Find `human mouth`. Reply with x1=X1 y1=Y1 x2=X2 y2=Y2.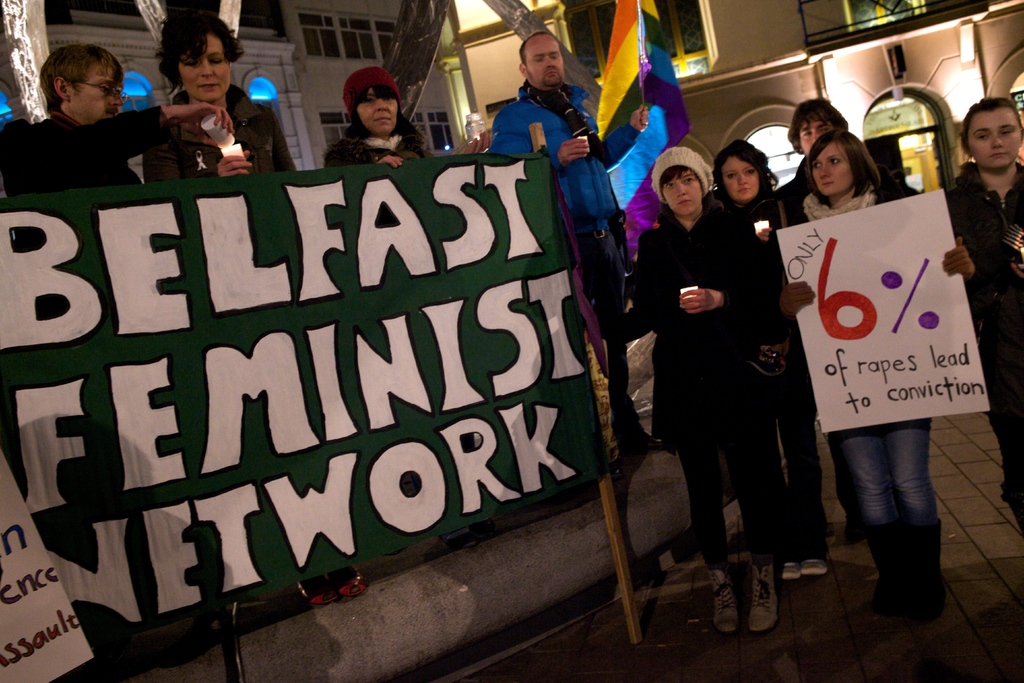
x1=676 y1=195 x2=698 y2=208.
